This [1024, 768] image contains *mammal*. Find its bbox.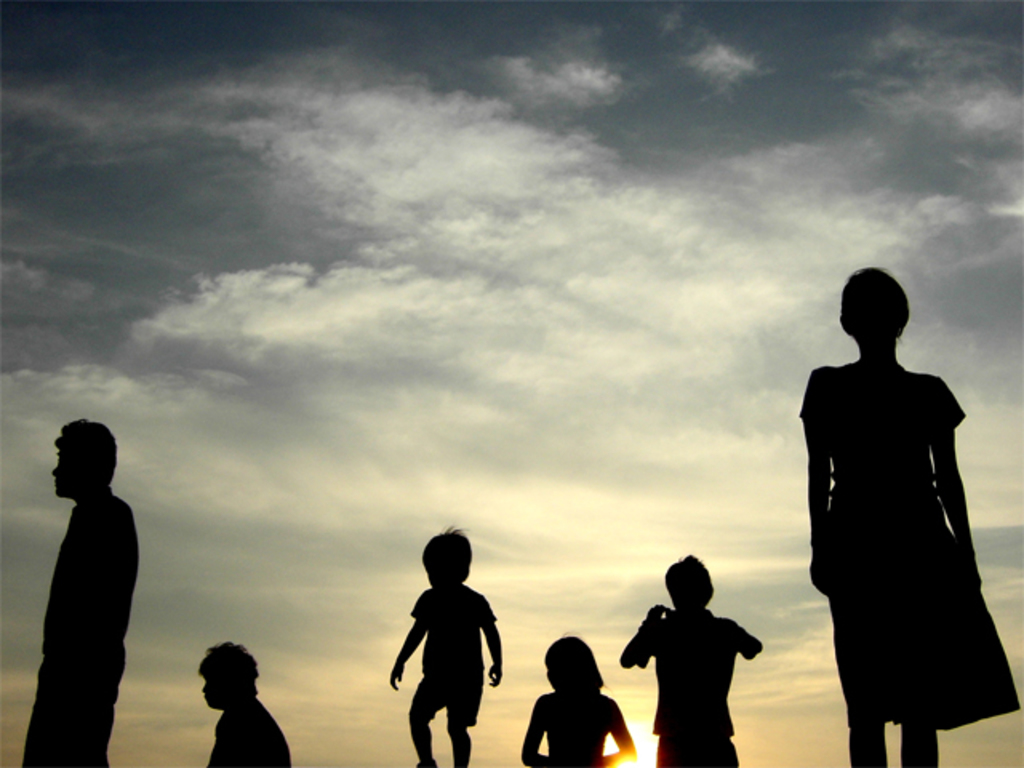
[621, 557, 766, 766].
